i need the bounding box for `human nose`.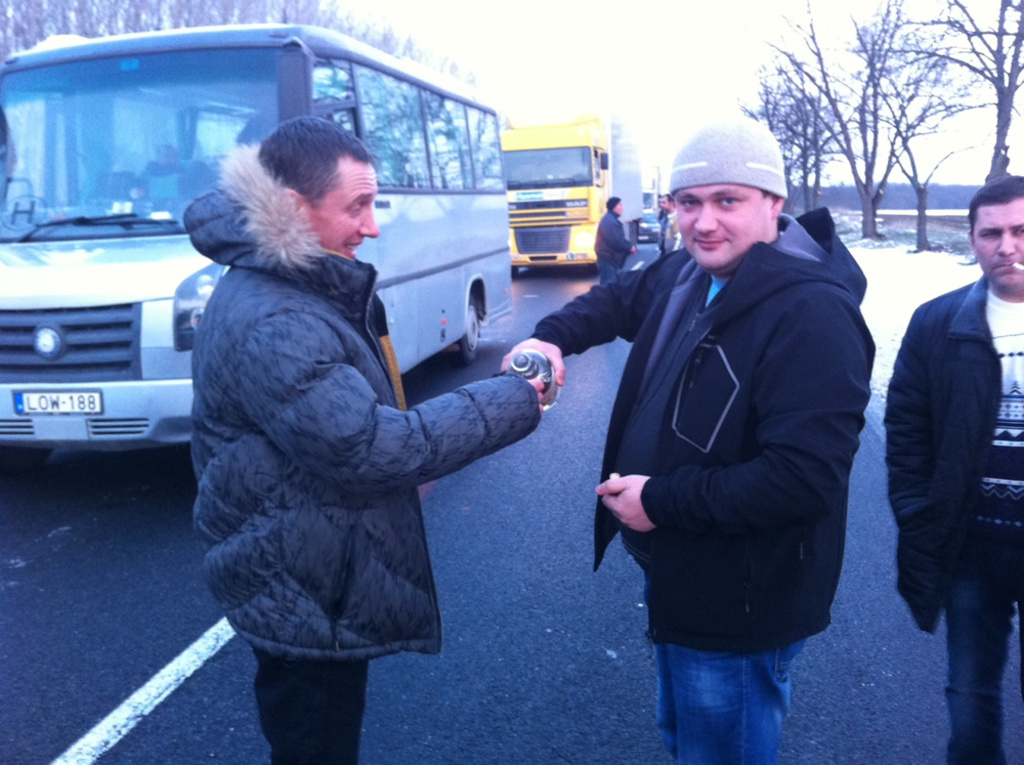
Here it is: x1=995, y1=224, x2=1019, y2=259.
